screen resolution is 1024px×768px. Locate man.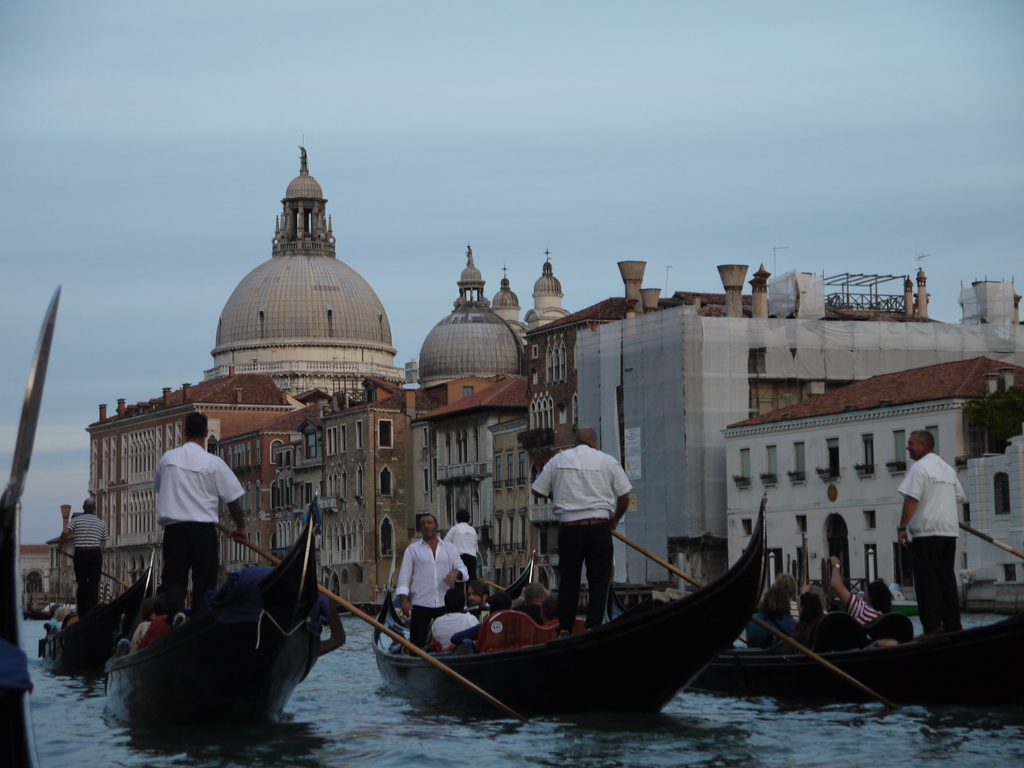
(149, 404, 250, 631).
